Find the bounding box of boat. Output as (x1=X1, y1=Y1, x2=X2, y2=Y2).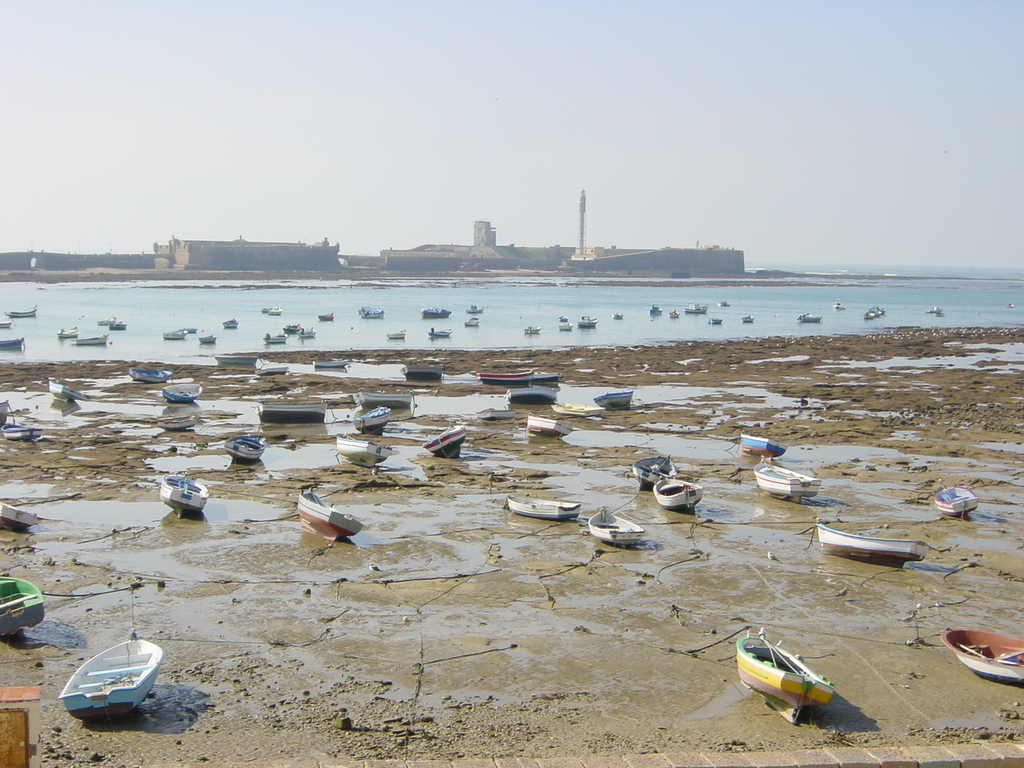
(x1=0, y1=397, x2=10, y2=422).
